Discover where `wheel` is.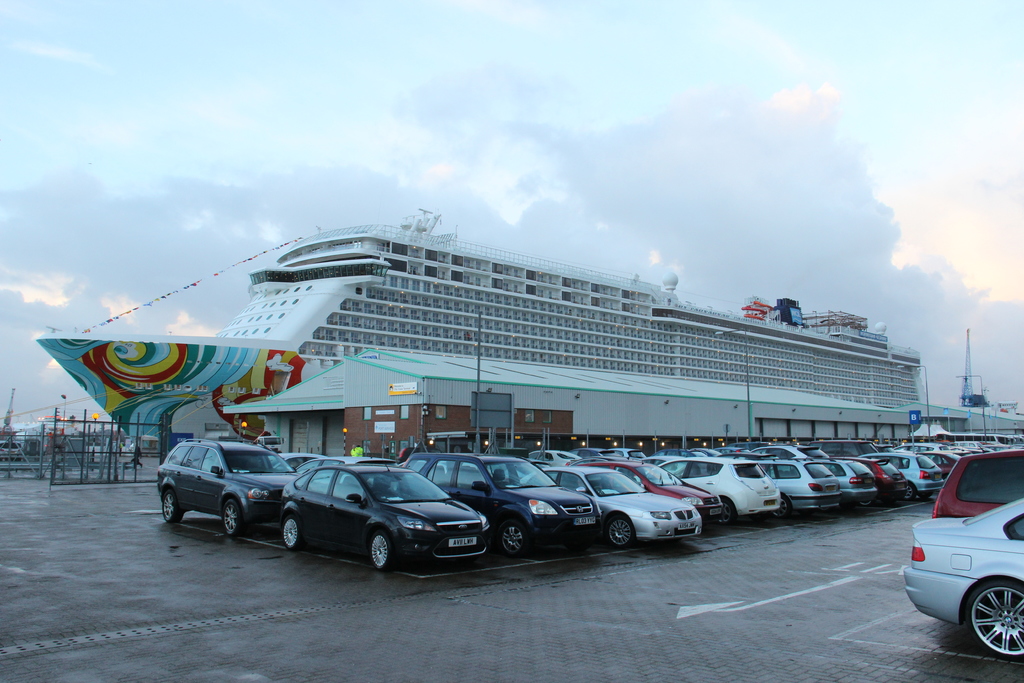
Discovered at x1=282 y1=514 x2=304 y2=547.
